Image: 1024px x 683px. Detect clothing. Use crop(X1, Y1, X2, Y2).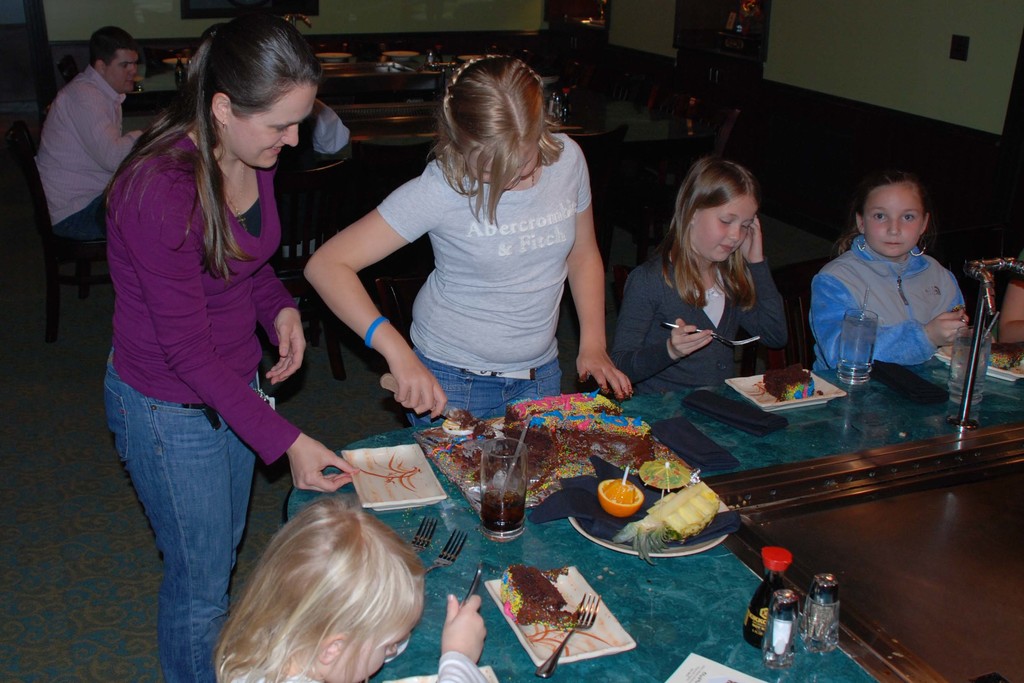
crop(54, 203, 106, 236).
